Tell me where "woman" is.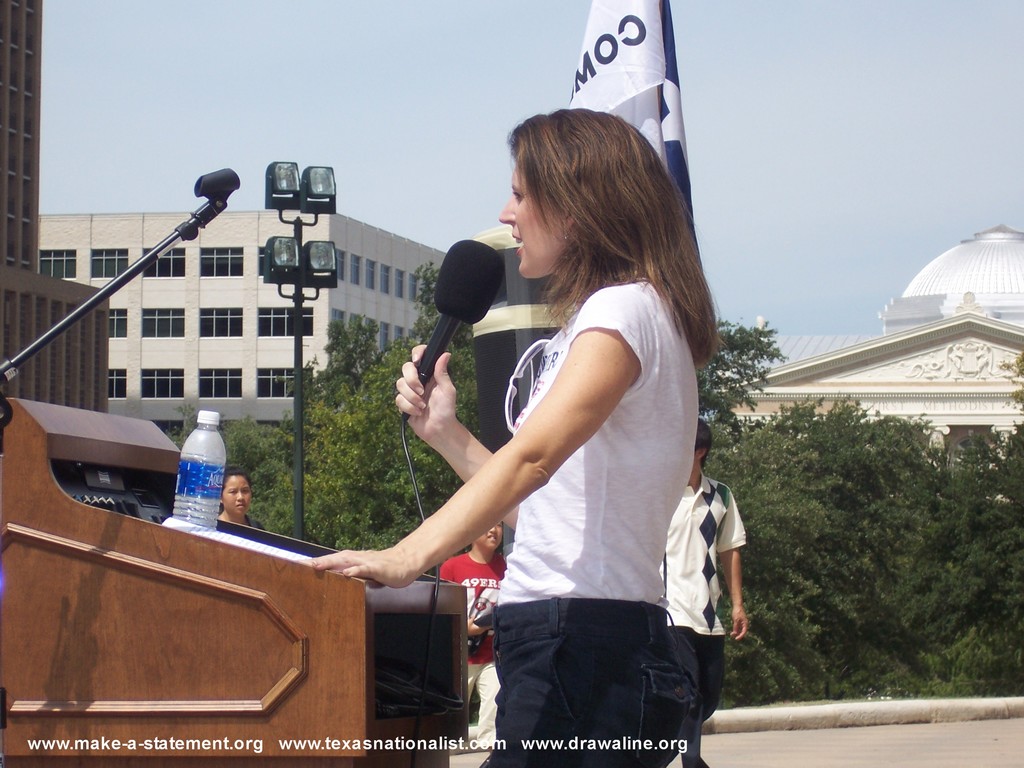
"woman" is at 364 126 727 757.
